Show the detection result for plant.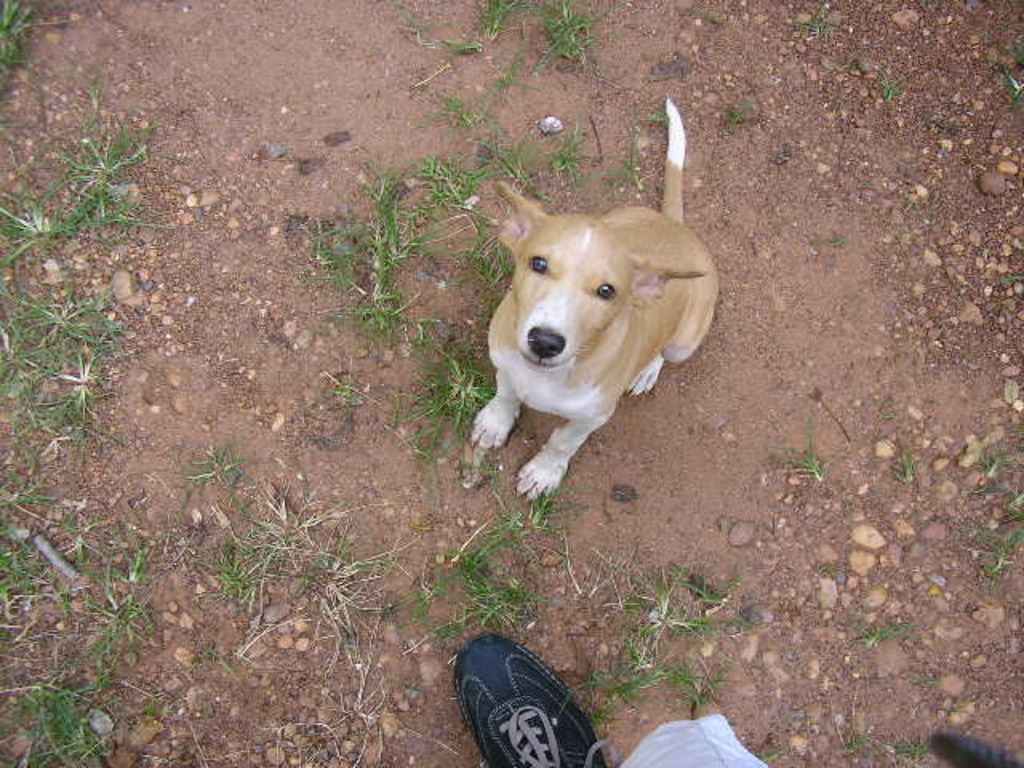
(0,0,69,115).
